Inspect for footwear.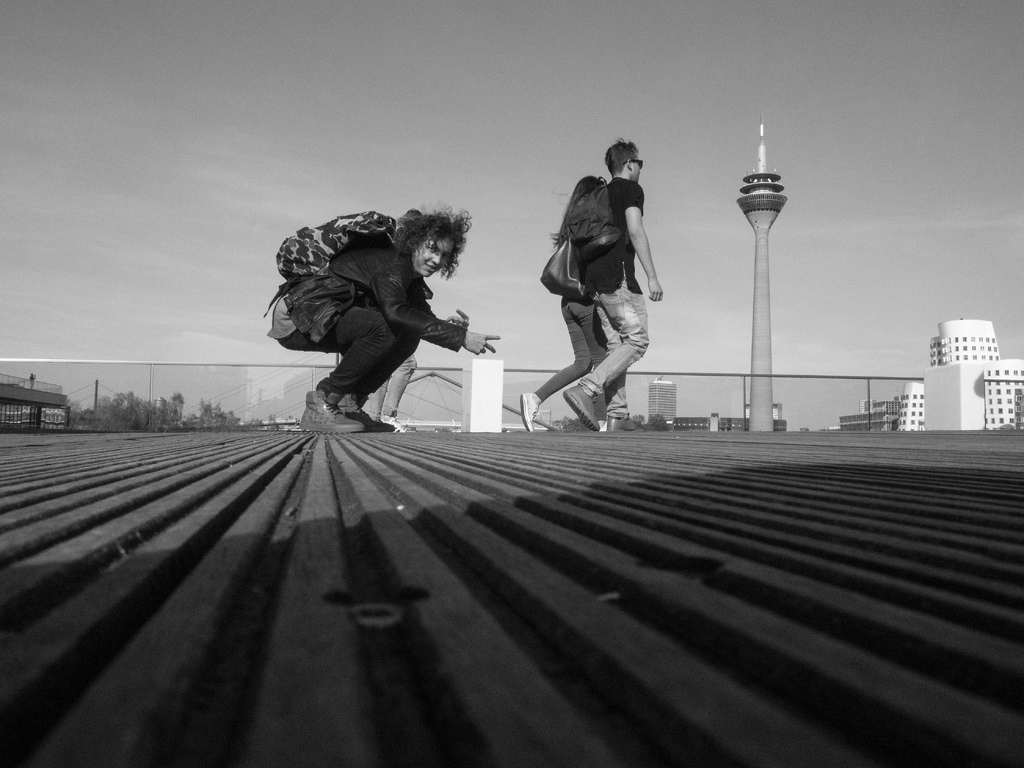
Inspection: bbox=[517, 391, 538, 427].
